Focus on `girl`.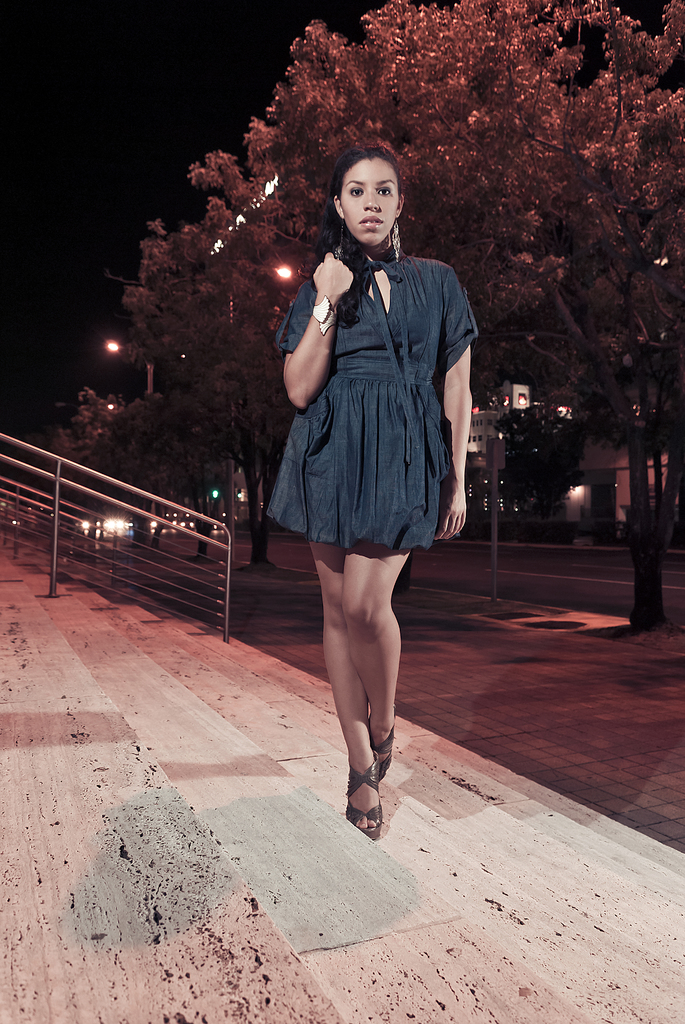
Focused at [263,144,478,836].
